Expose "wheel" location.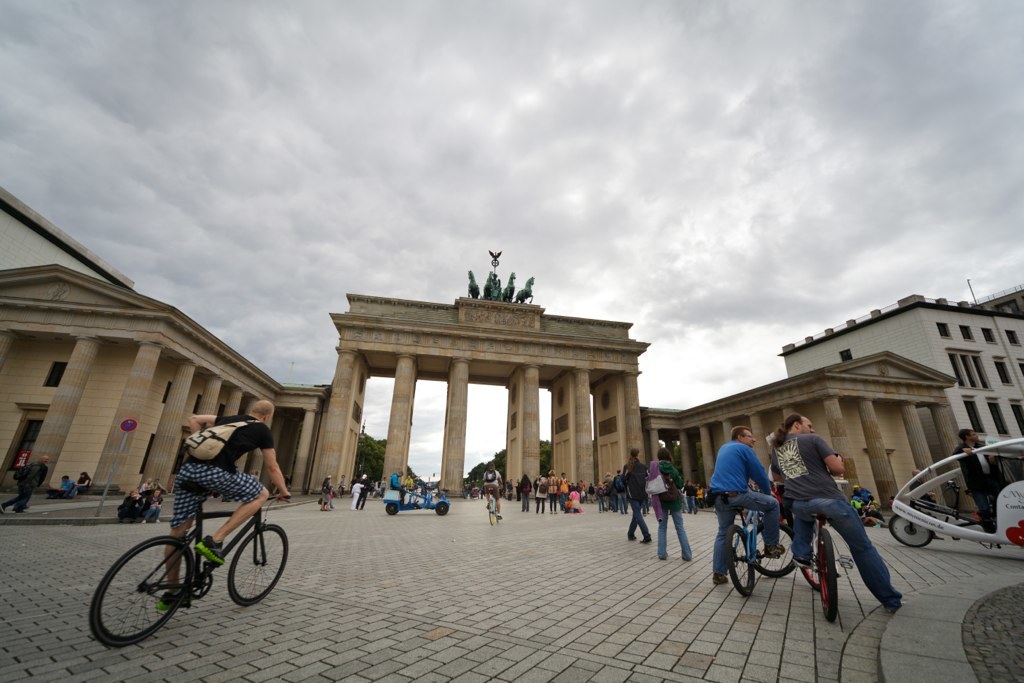
Exposed at [749,521,796,575].
